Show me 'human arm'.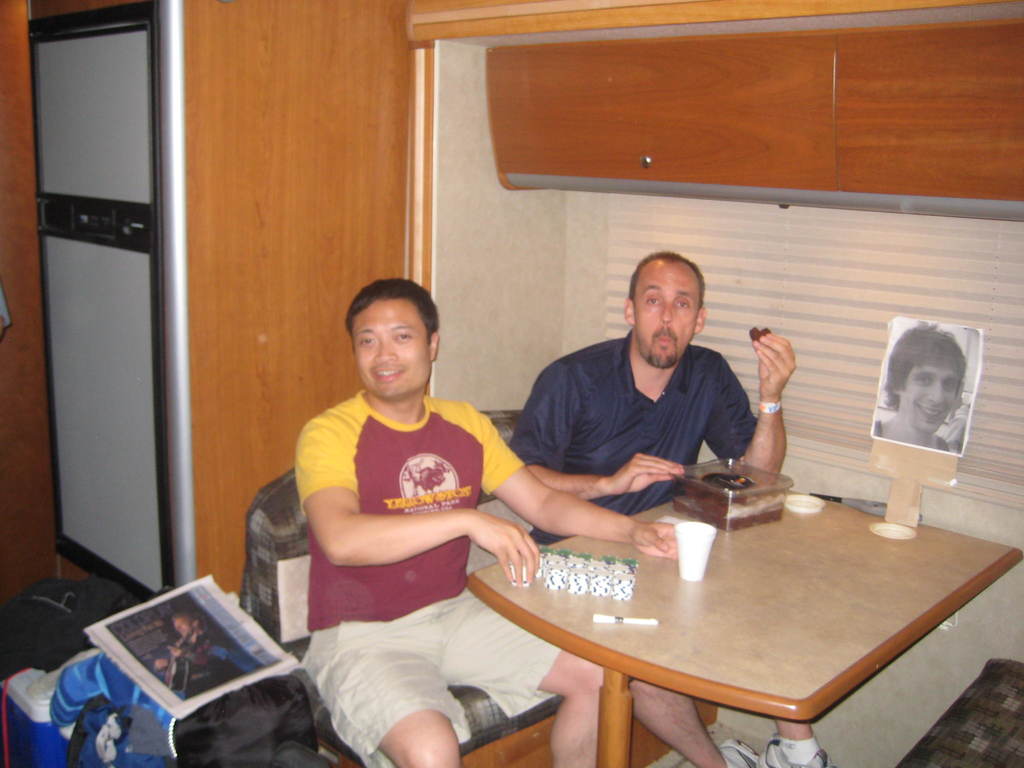
'human arm' is here: 481:419:678:559.
